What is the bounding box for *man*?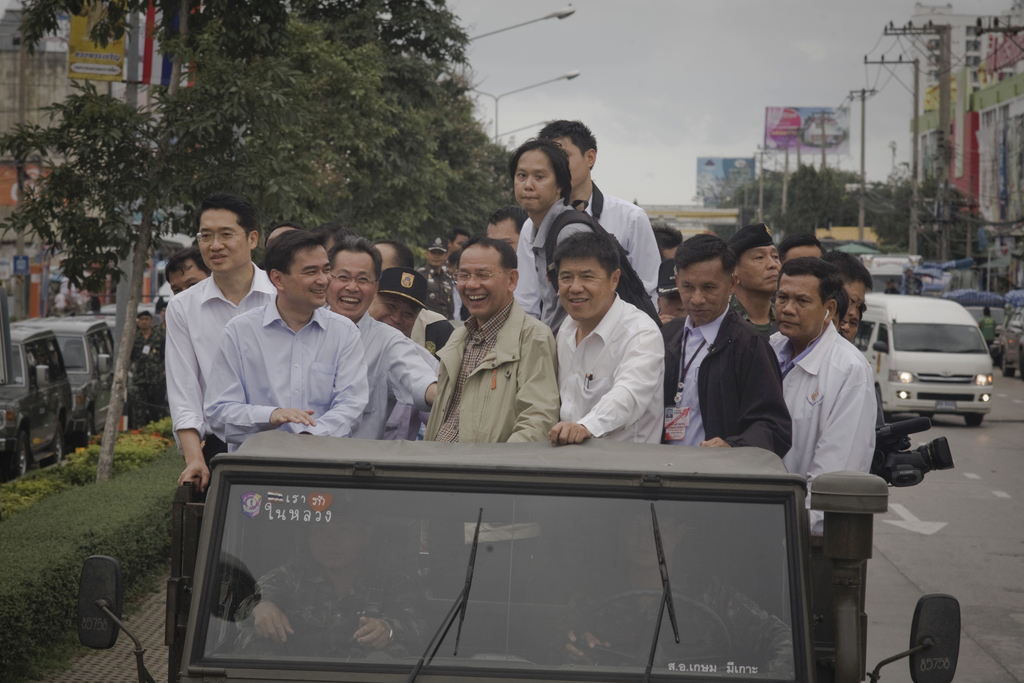
bbox=(527, 120, 669, 343).
